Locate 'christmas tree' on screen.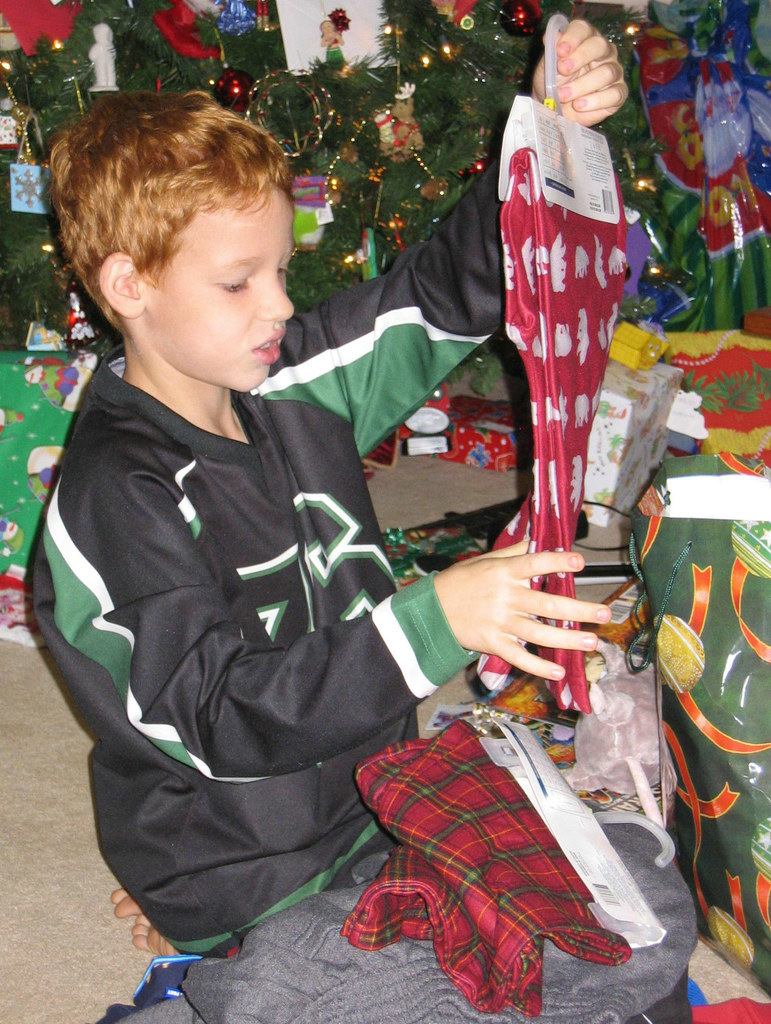
On screen at 286,3,671,314.
